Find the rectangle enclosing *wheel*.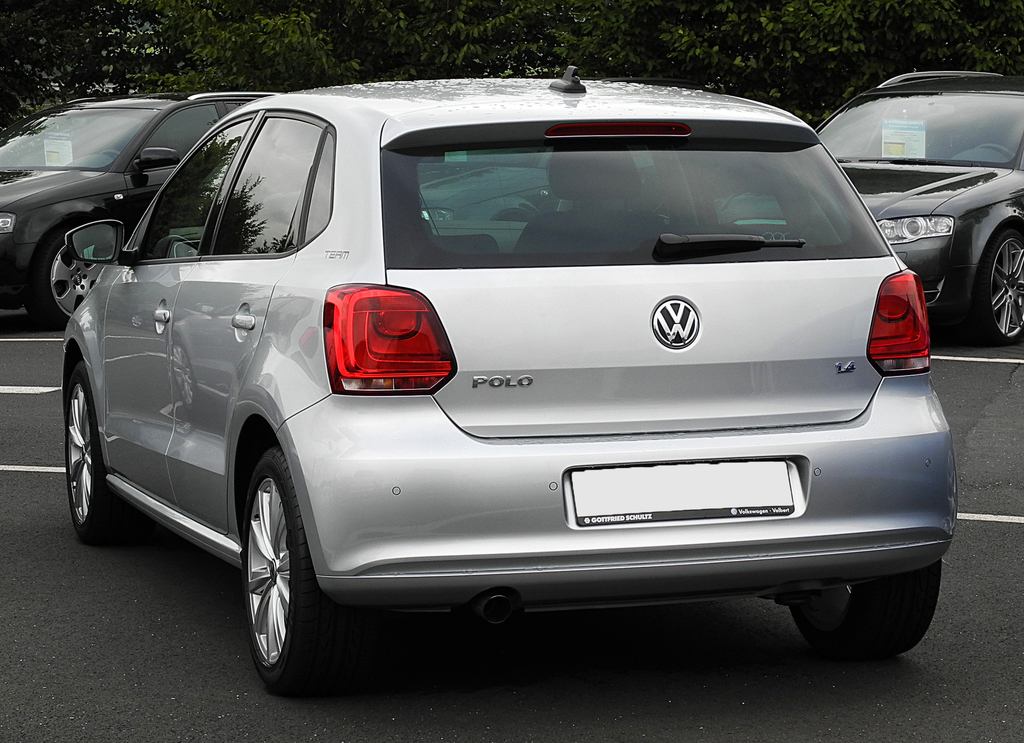
rect(975, 227, 1023, 346).
